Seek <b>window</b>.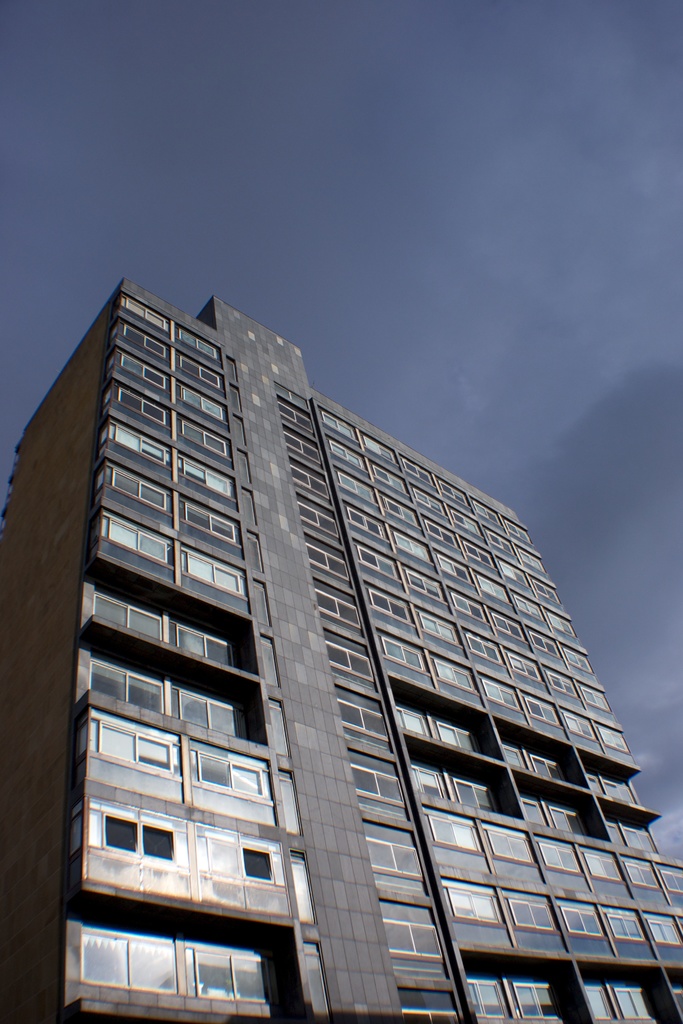
255 578 271 621.
